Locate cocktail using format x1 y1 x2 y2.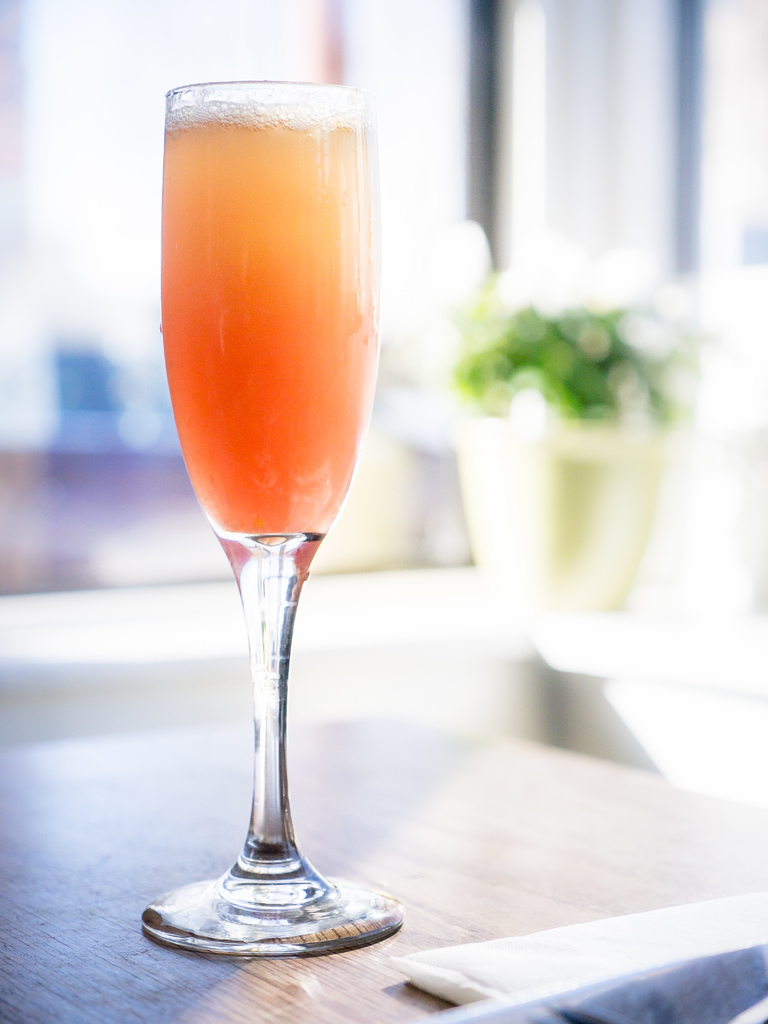
460 297 689 629.
